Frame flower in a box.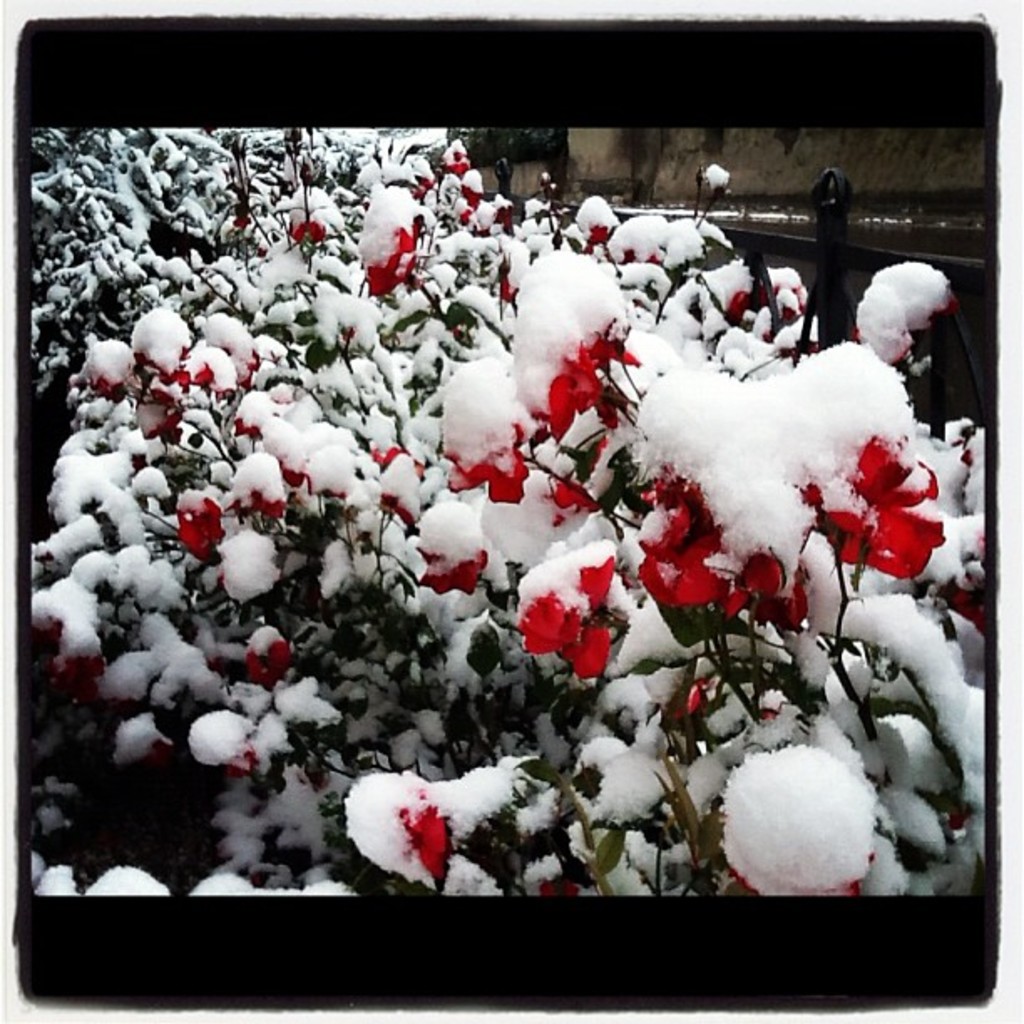
810:499:944:582.
